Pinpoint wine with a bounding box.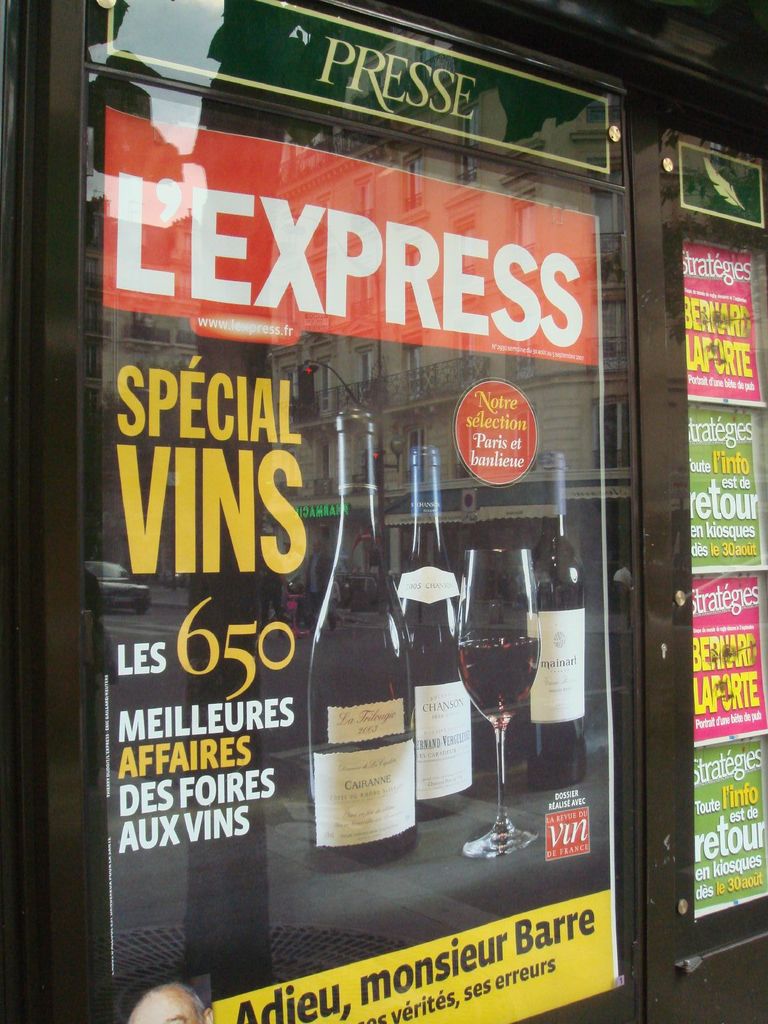
<region>386, 435, 489, 818</region>.
